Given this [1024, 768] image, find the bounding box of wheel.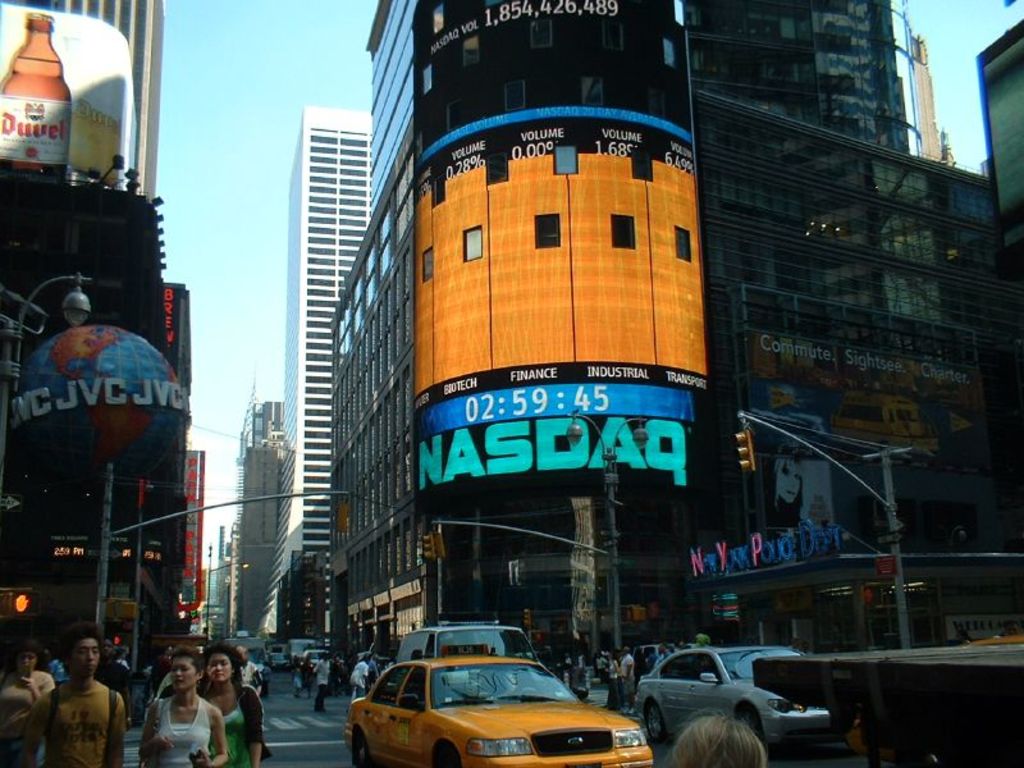
(352,730,369,767).
